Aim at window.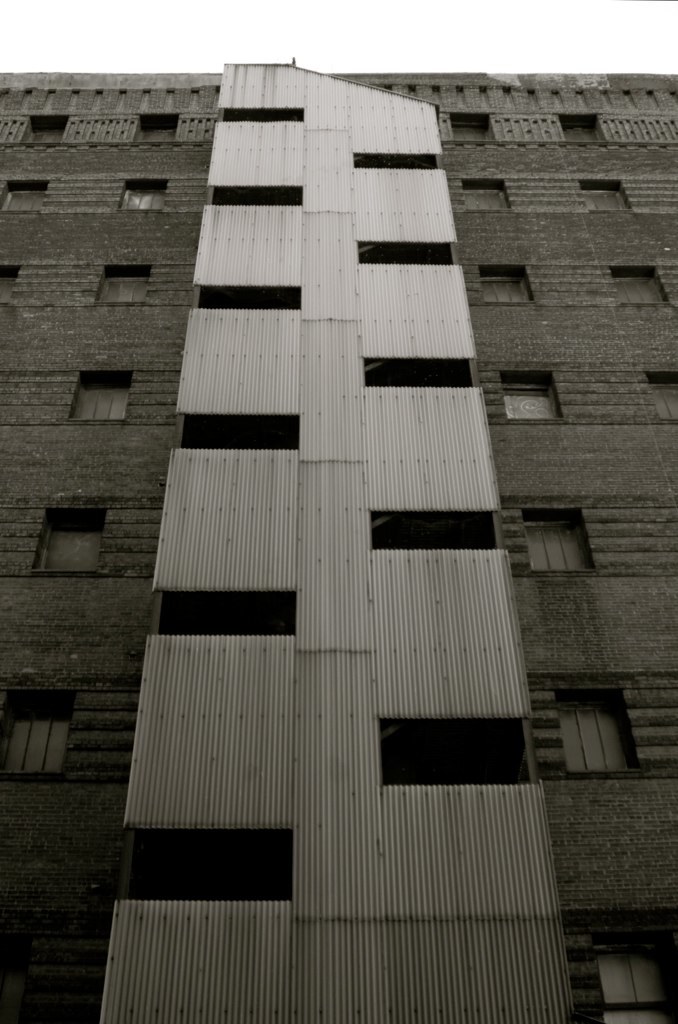
Aimed at <box>136,114,179,141</box>.
